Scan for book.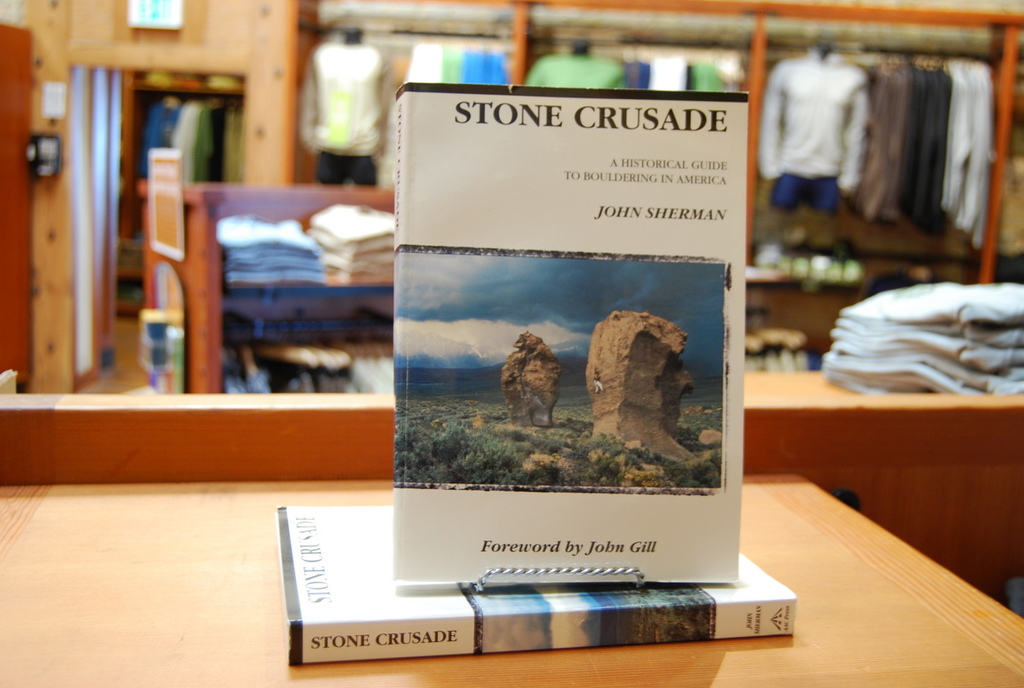
Scan result: (left=275, top=502, right=809, bottom=667).
